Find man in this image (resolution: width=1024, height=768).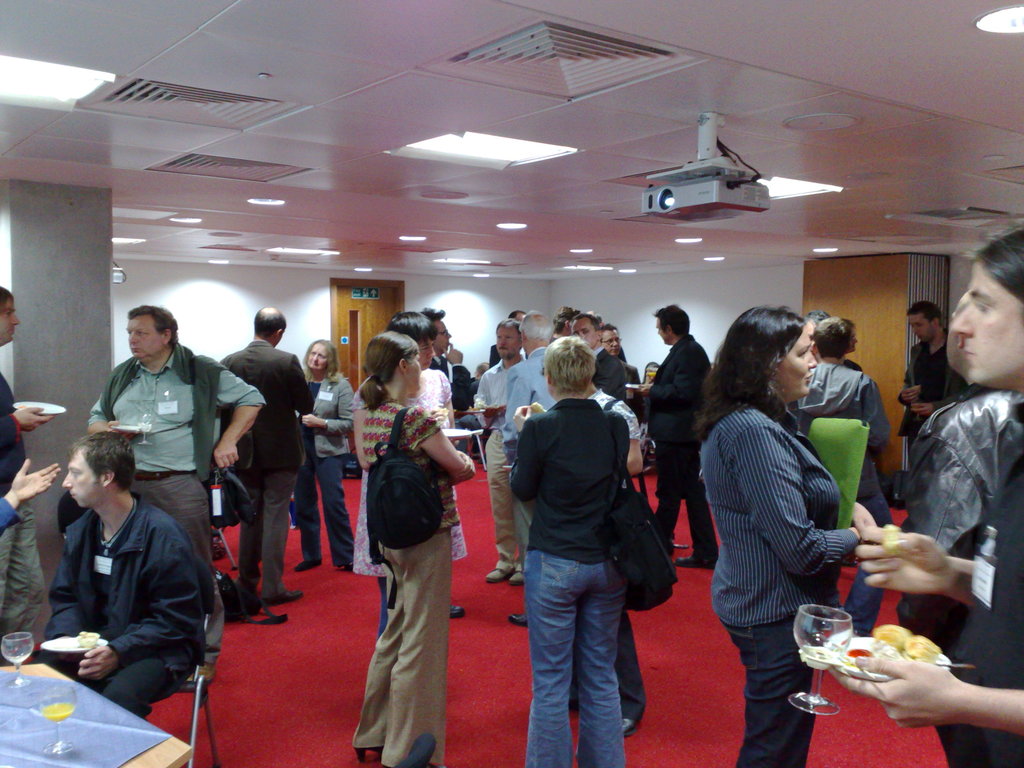
(x1=506, y1=340, x2=578, y2=630).
